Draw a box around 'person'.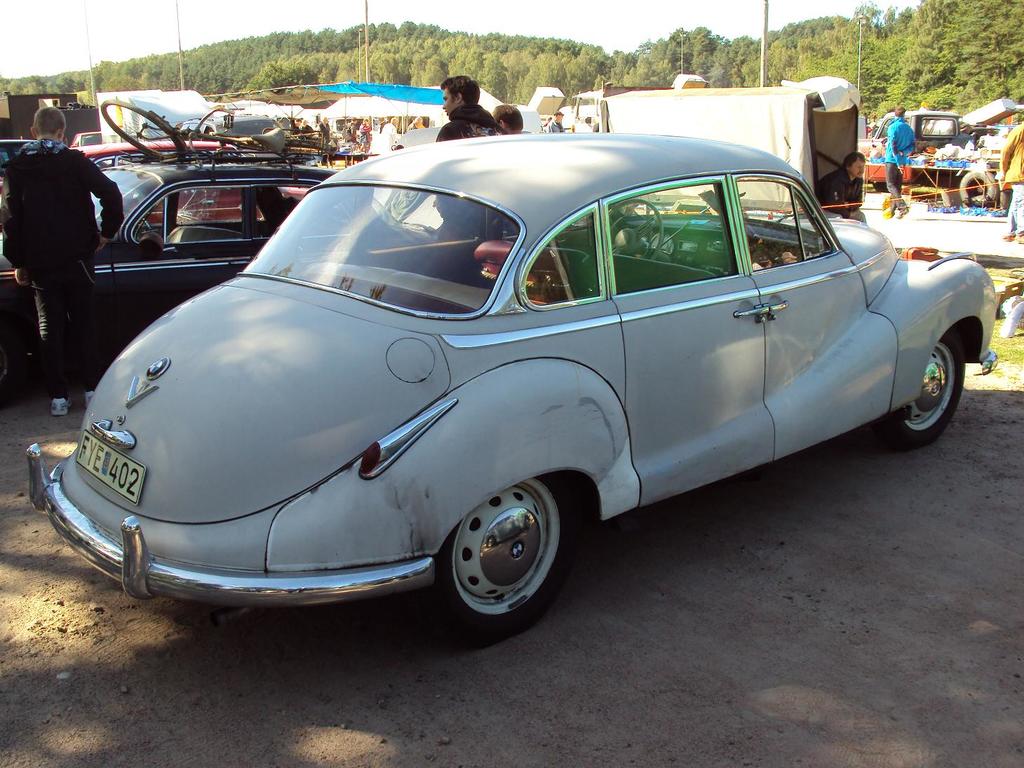
[997,118,1023,243].
